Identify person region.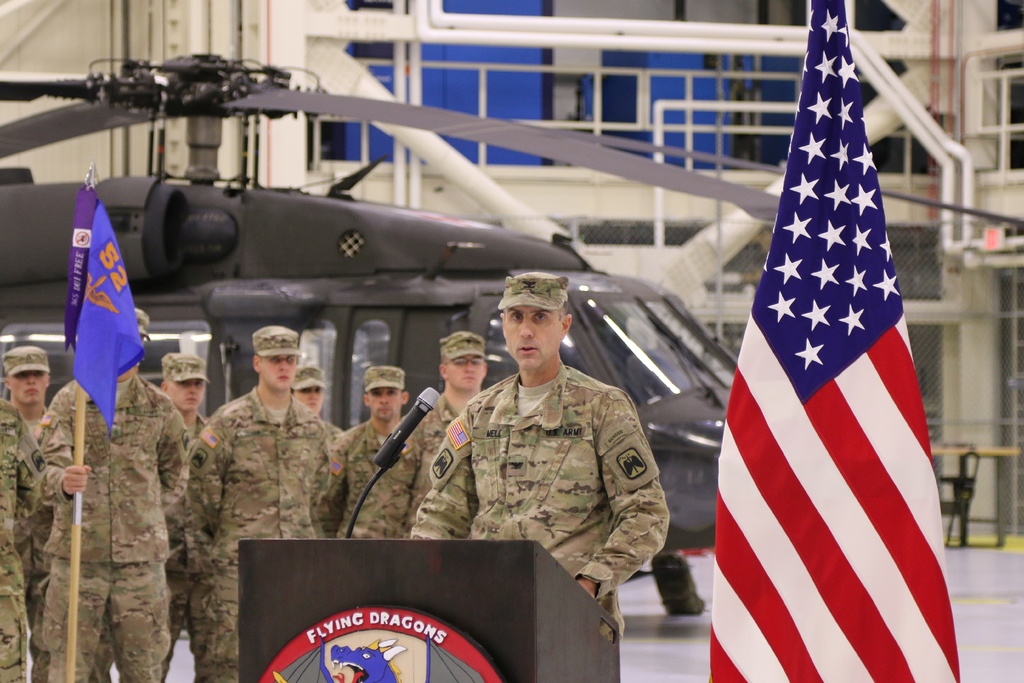
Region: crop(32, 304, 181, 672).
